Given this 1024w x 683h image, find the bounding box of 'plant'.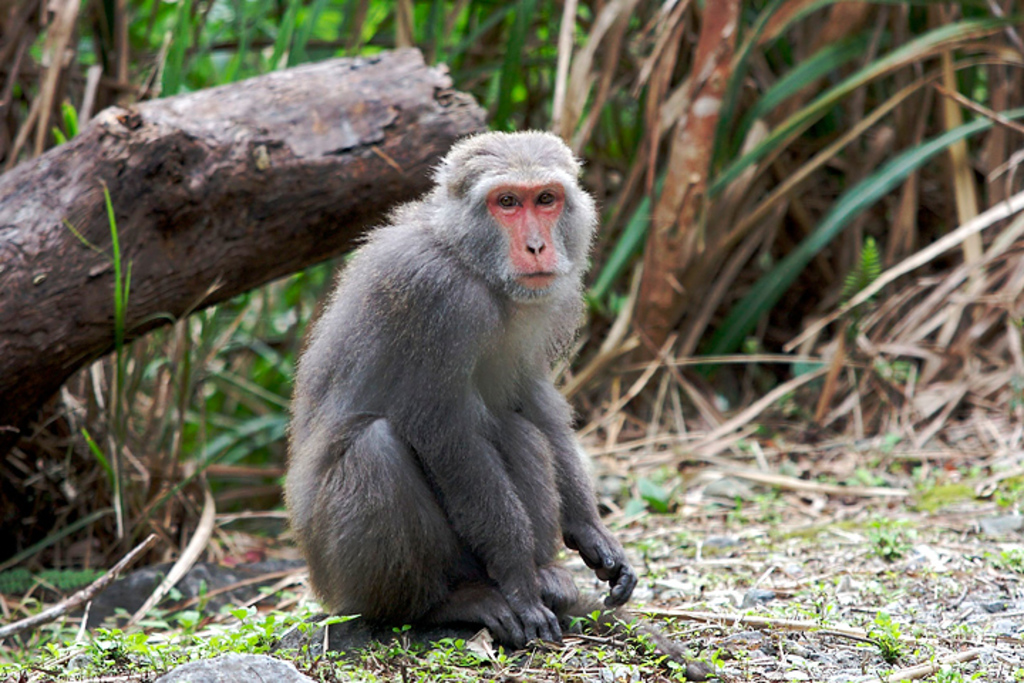
detection(663, 610, 680, 632).
